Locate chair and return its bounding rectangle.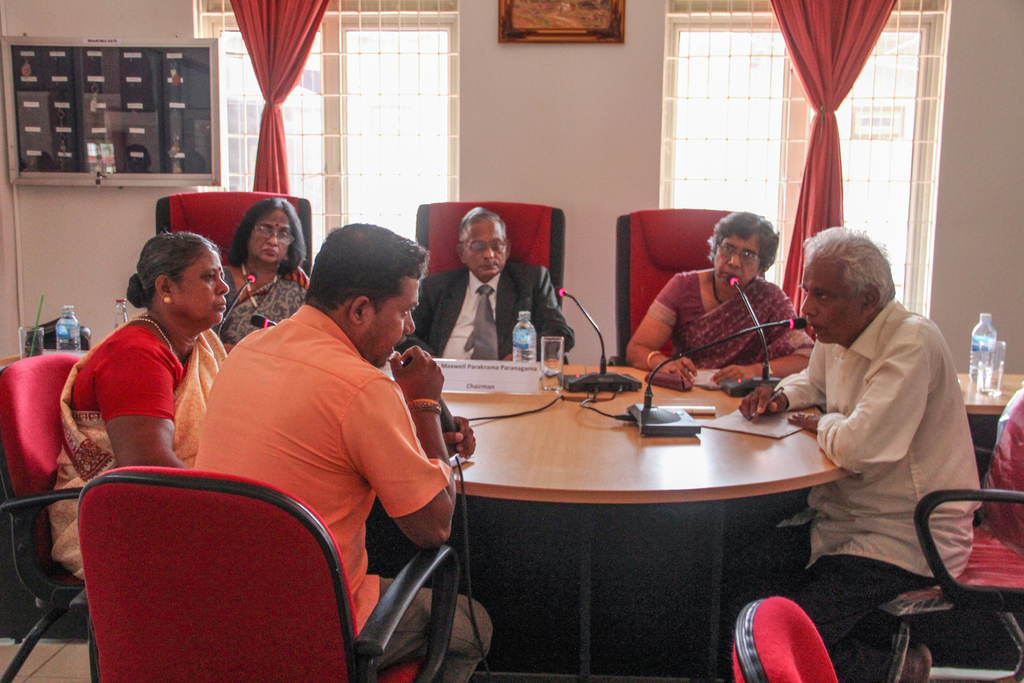
729 593 840 682.
